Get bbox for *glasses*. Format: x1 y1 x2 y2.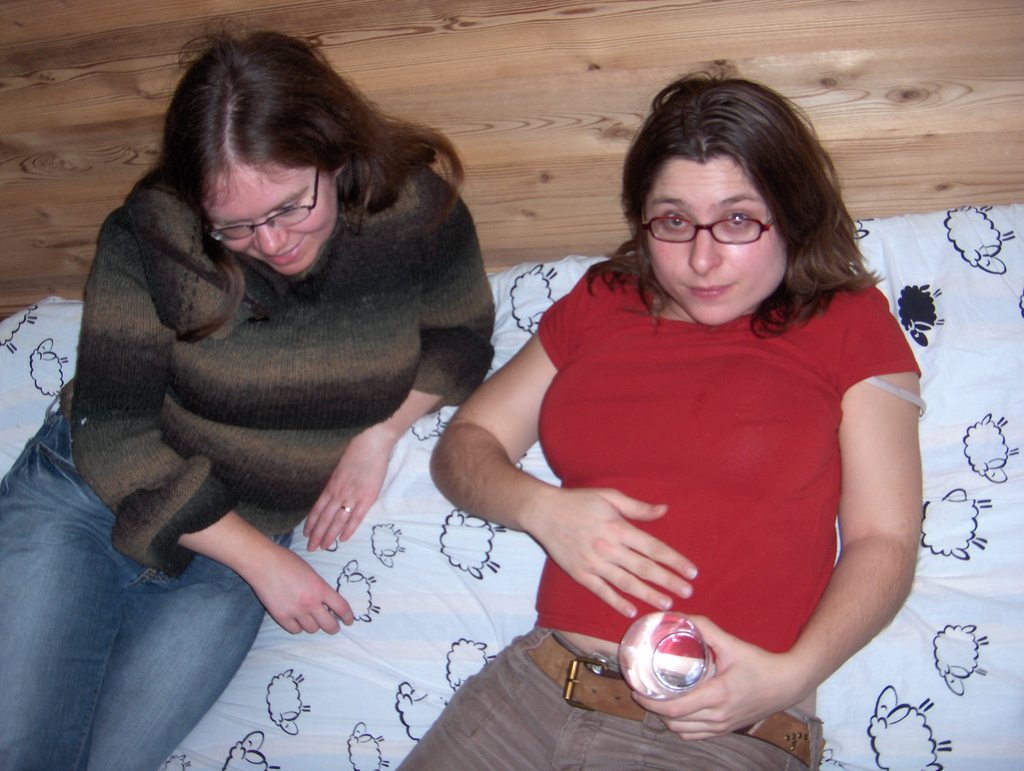
641 197 797 250.
